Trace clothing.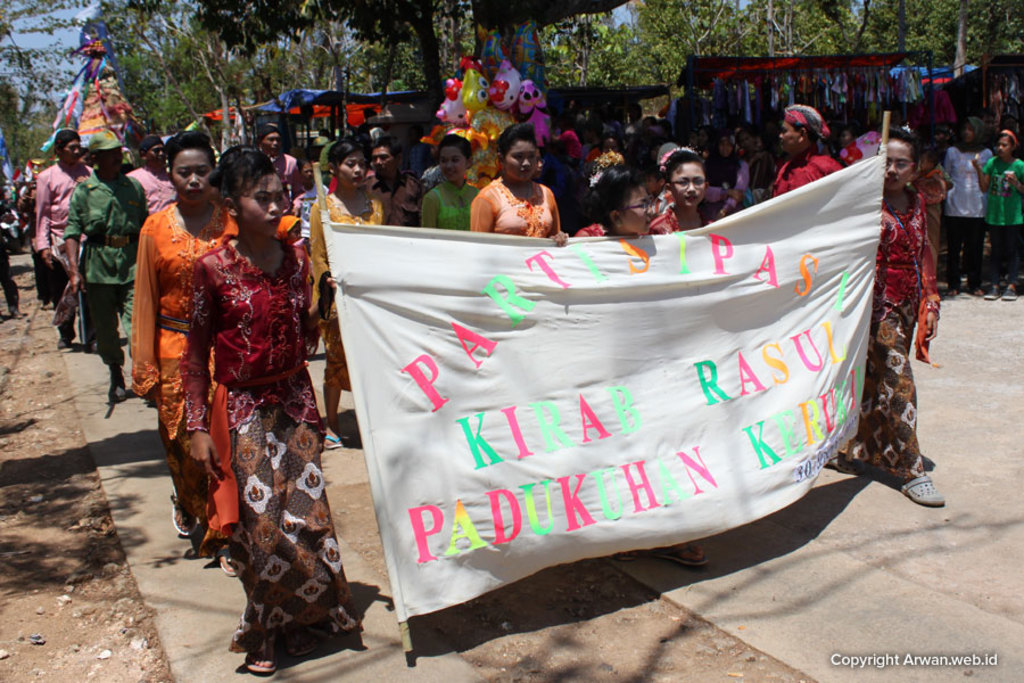
Traced to <region>983, 157, 1022, 279</region>.
